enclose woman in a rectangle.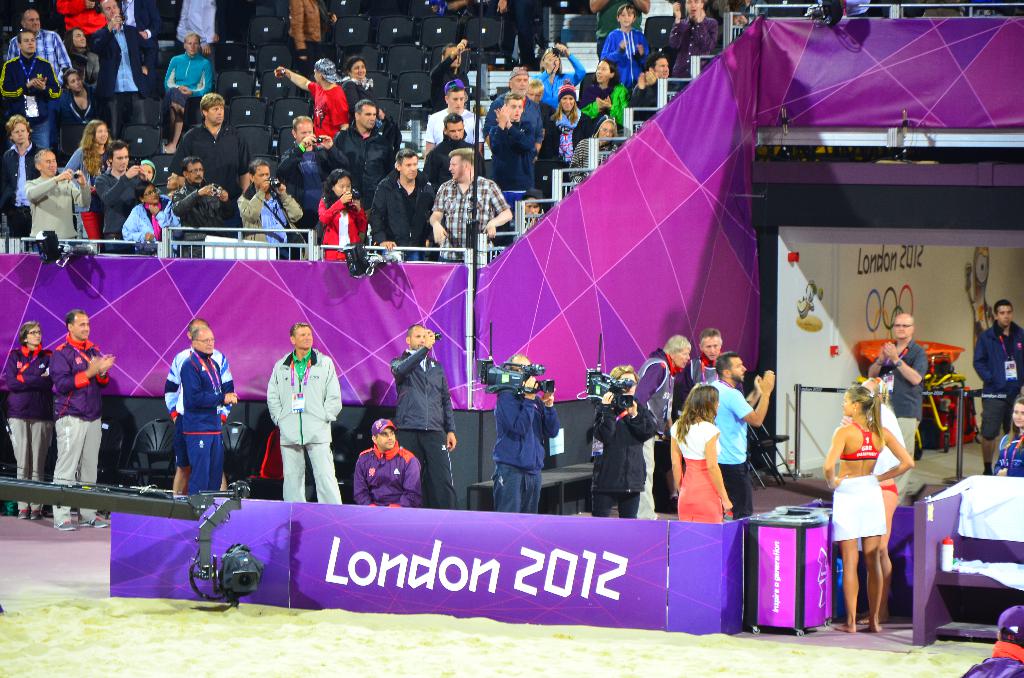
{"x1": 540, "y1": 80, "x2": 598, "y2": 197}.
